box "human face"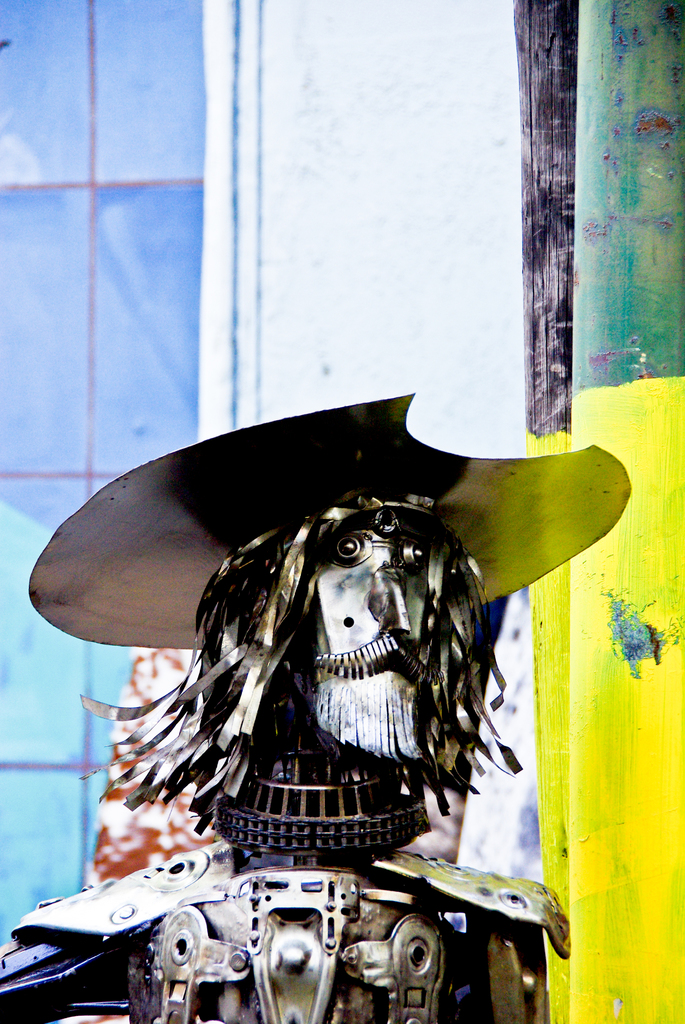
(313, 514, 451, 696)
